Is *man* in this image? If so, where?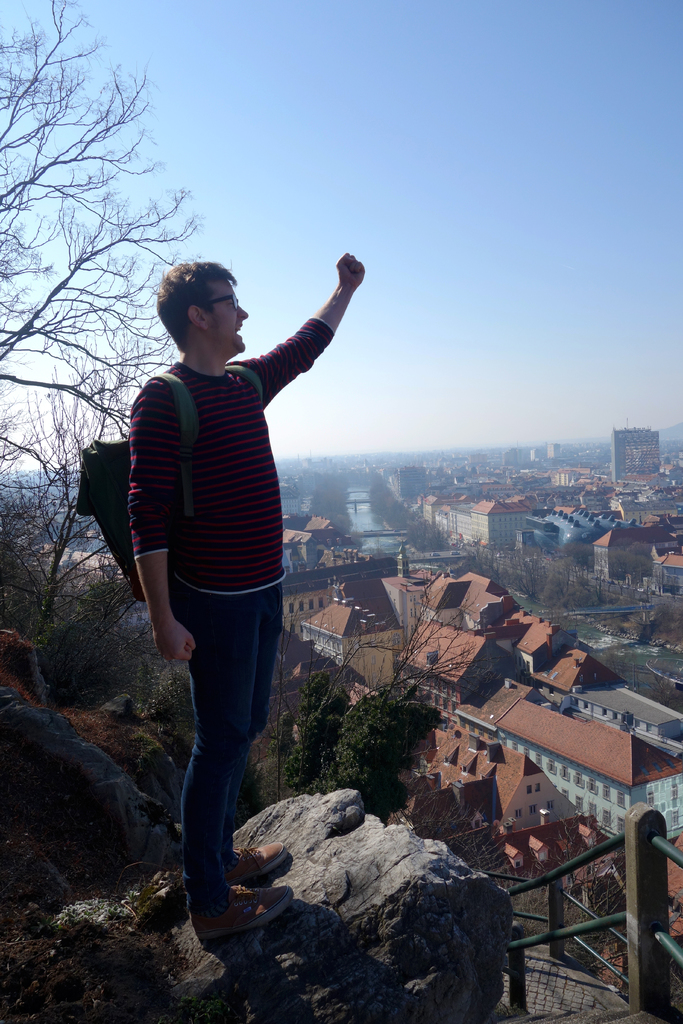
Yes, at detection(126, 250, 363, 930).
